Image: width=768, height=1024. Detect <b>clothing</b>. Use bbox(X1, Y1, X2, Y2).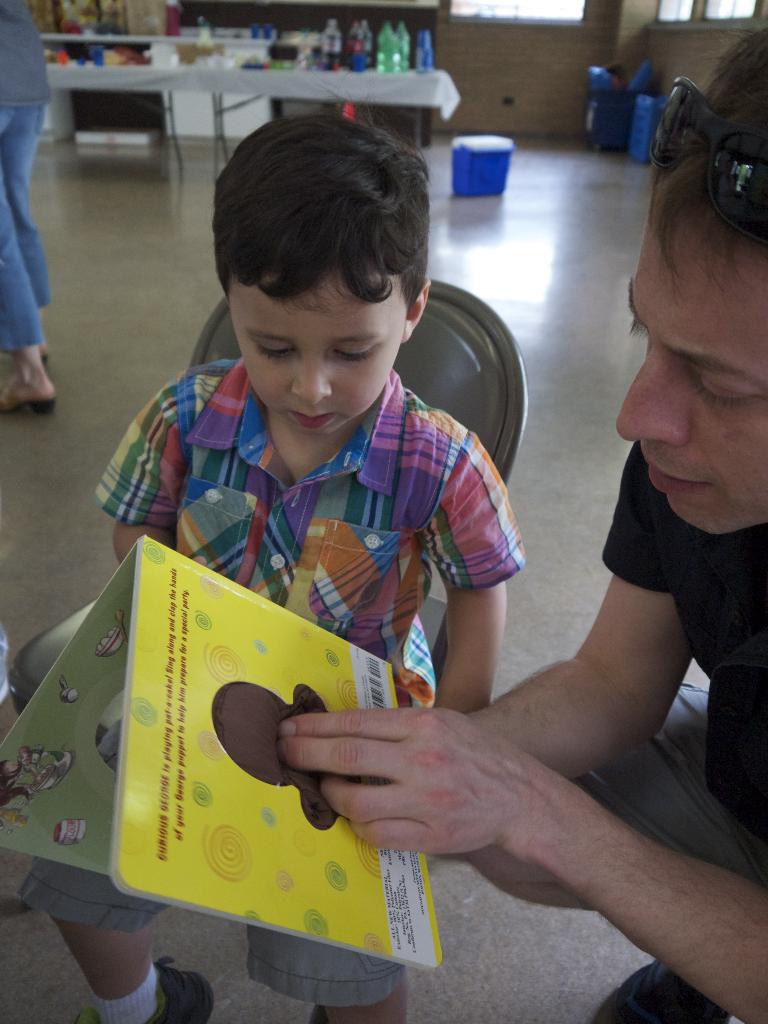
bbox(95, 372, 529, 1014).
